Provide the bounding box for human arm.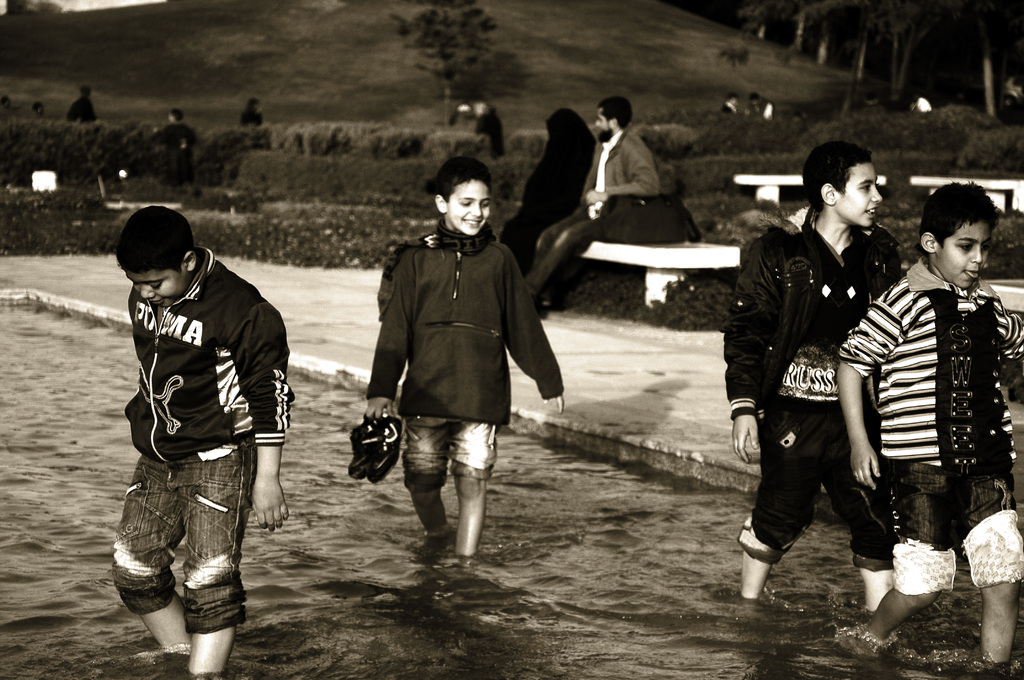
[x1=584, y1=135, x2=672, y2=202].
